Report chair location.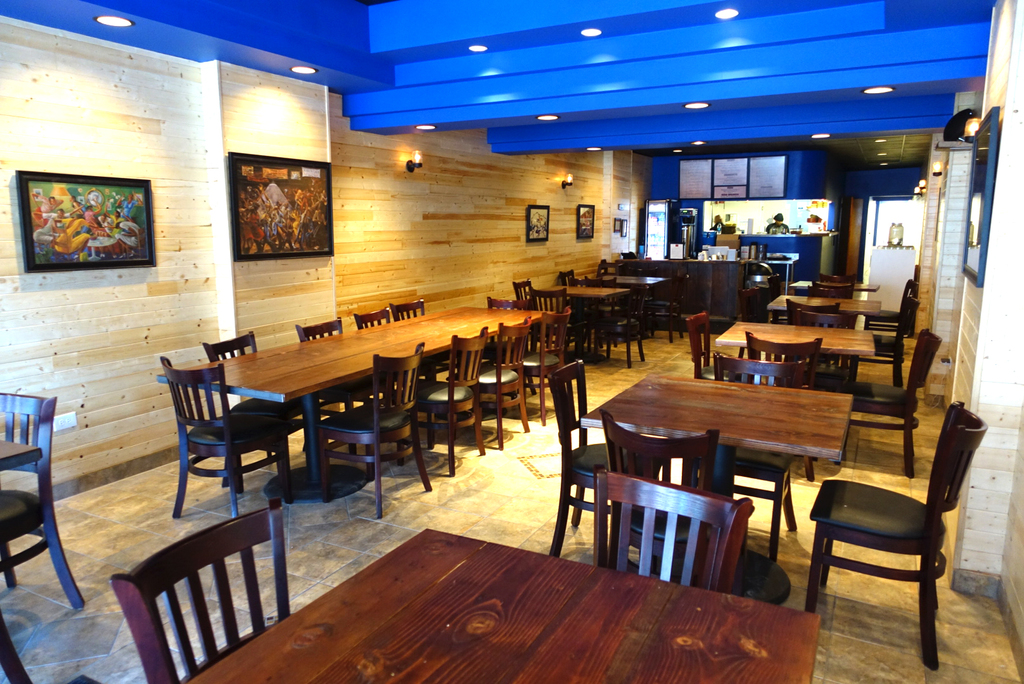
Report: (783,254,976,678).
